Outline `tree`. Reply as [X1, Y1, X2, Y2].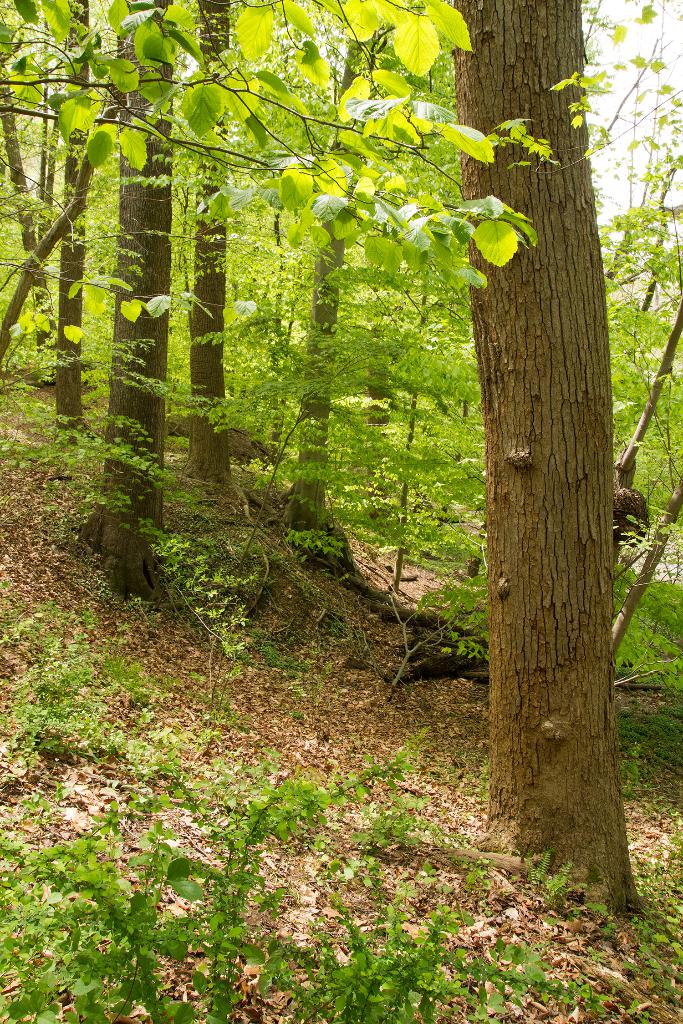
[441, 0, 661, 927].
